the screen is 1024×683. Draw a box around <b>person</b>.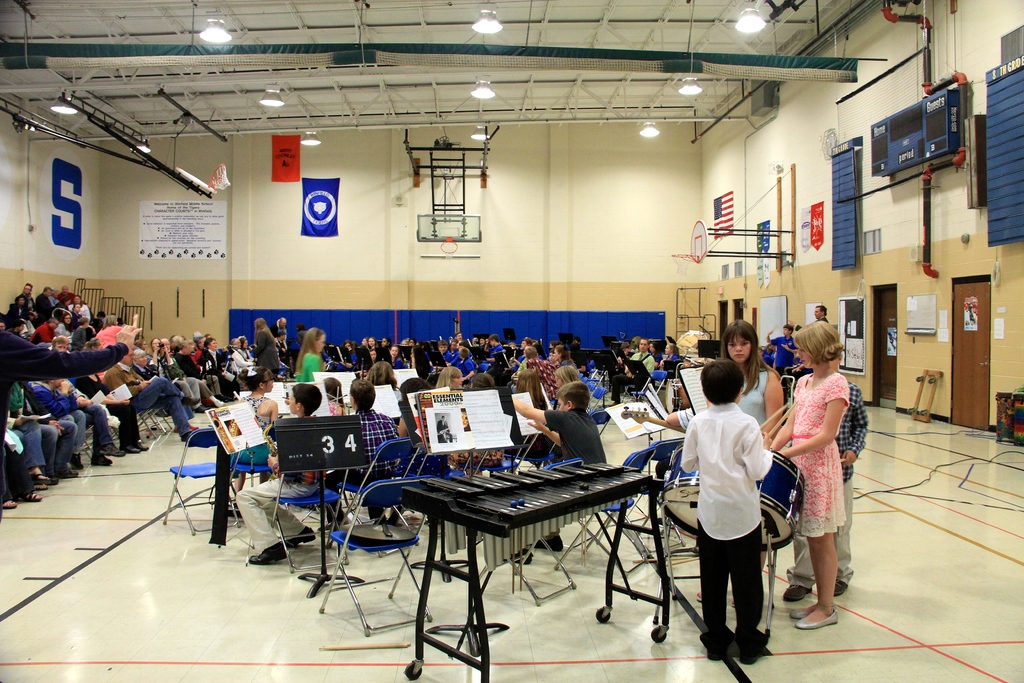
bbox=(237, 378, 332, 565).
